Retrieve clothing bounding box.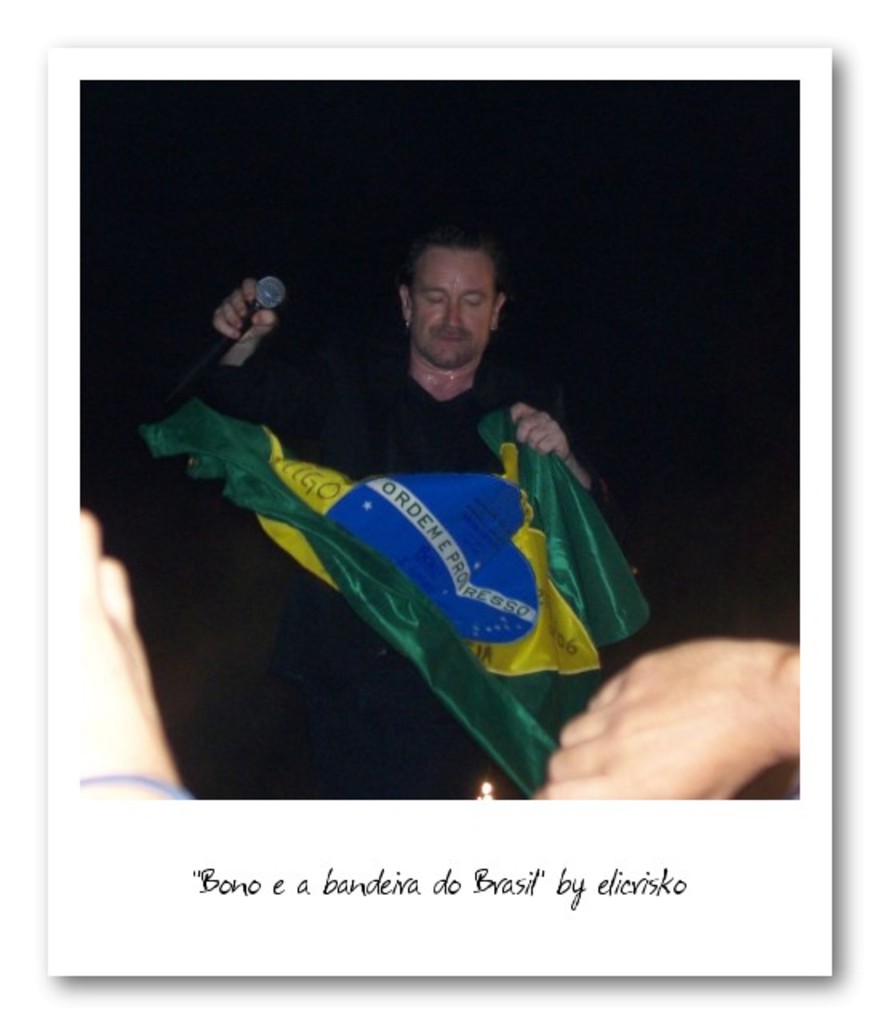
Bounding box: <bbox>278, 354, 635, 781</bbox>.
